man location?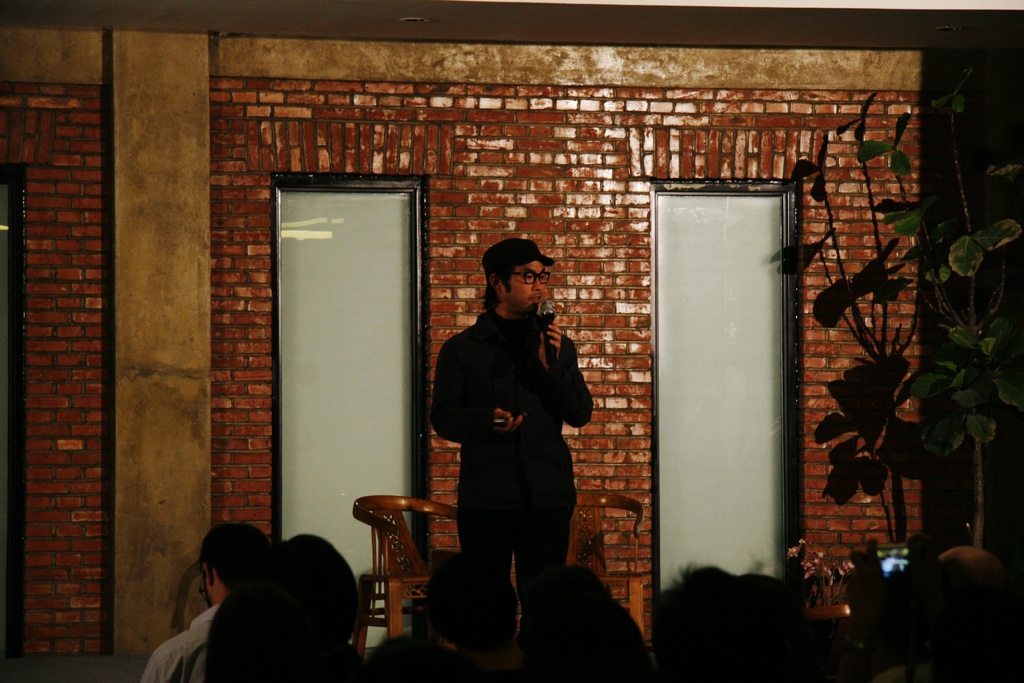
[133, 519, 273, 682]
